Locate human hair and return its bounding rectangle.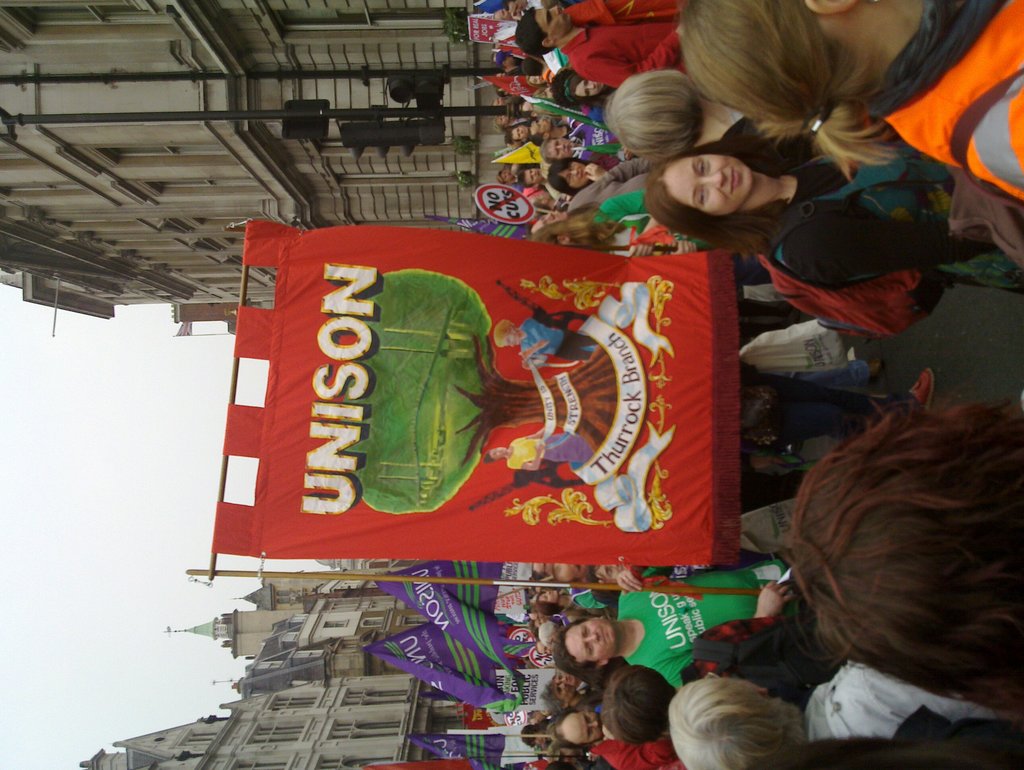
rect(668, 667, 814, 769).
